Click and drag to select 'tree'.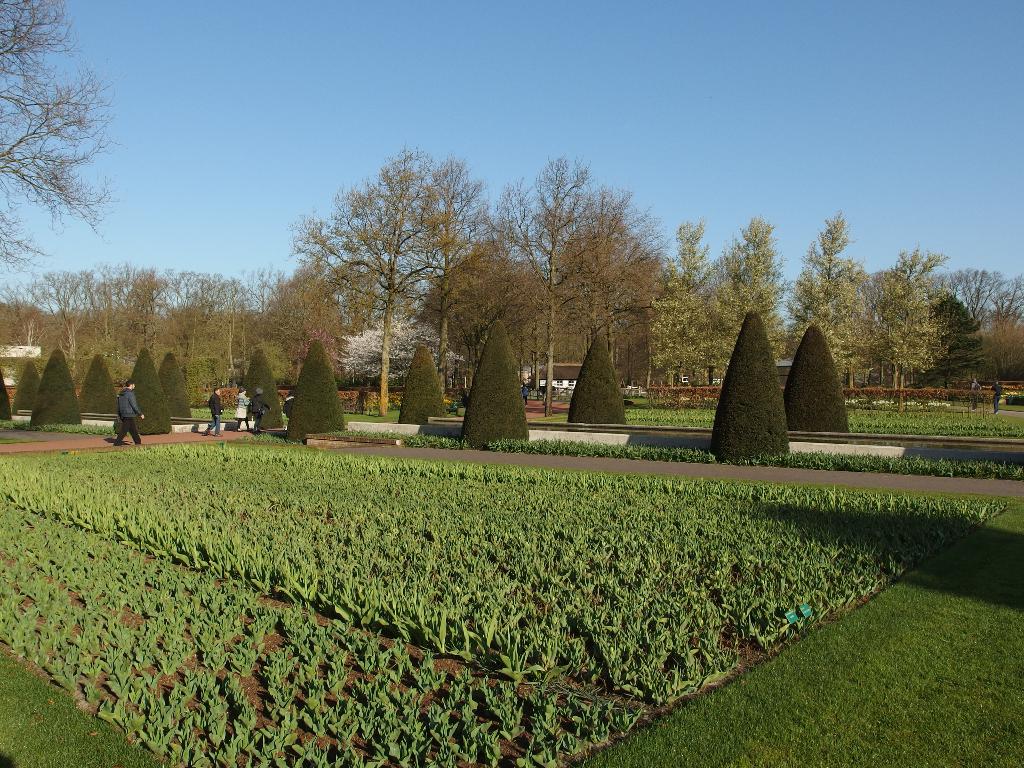
Selection: bbox=[870, 253, 953, 392].
